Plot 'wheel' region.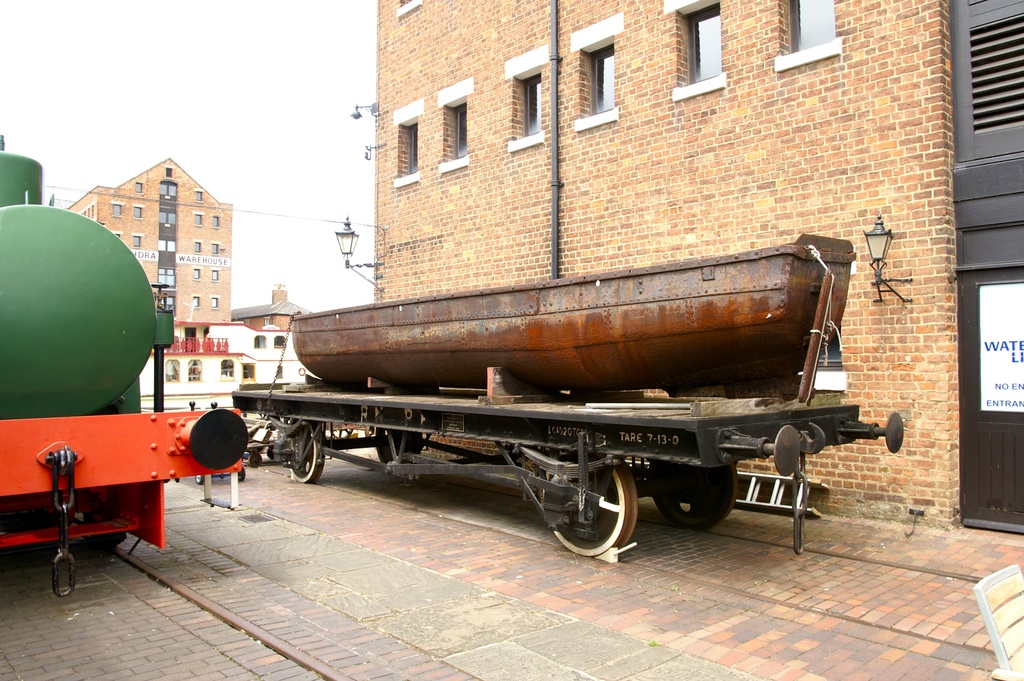
Plotted at rect(540, 448, 638, 553).
